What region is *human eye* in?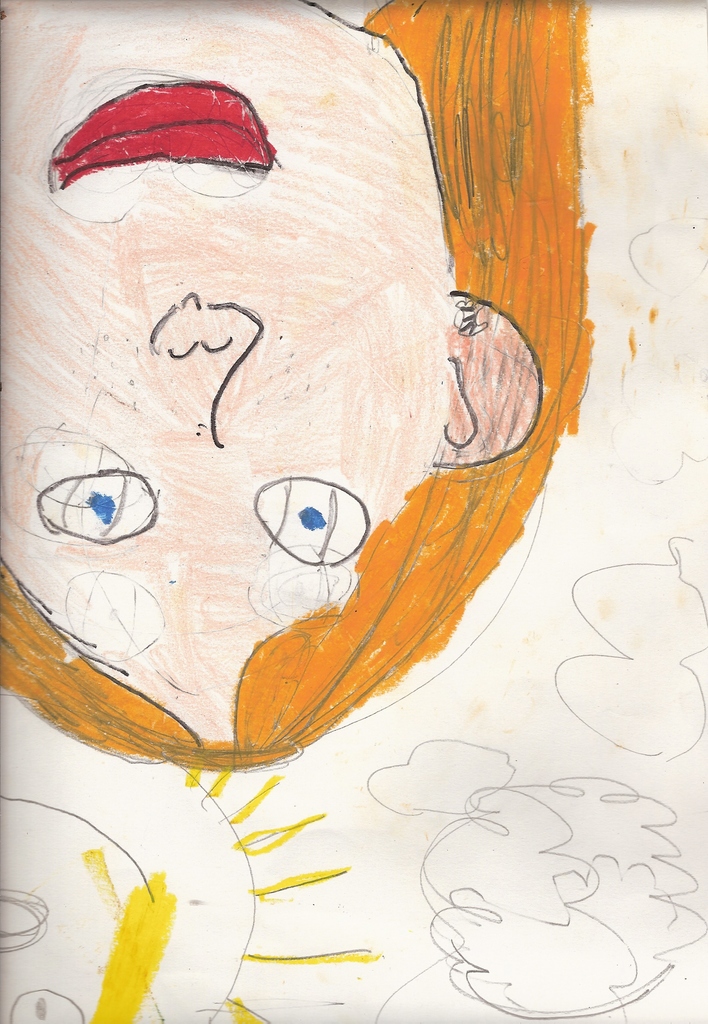
[246, 470, 378, 571].
